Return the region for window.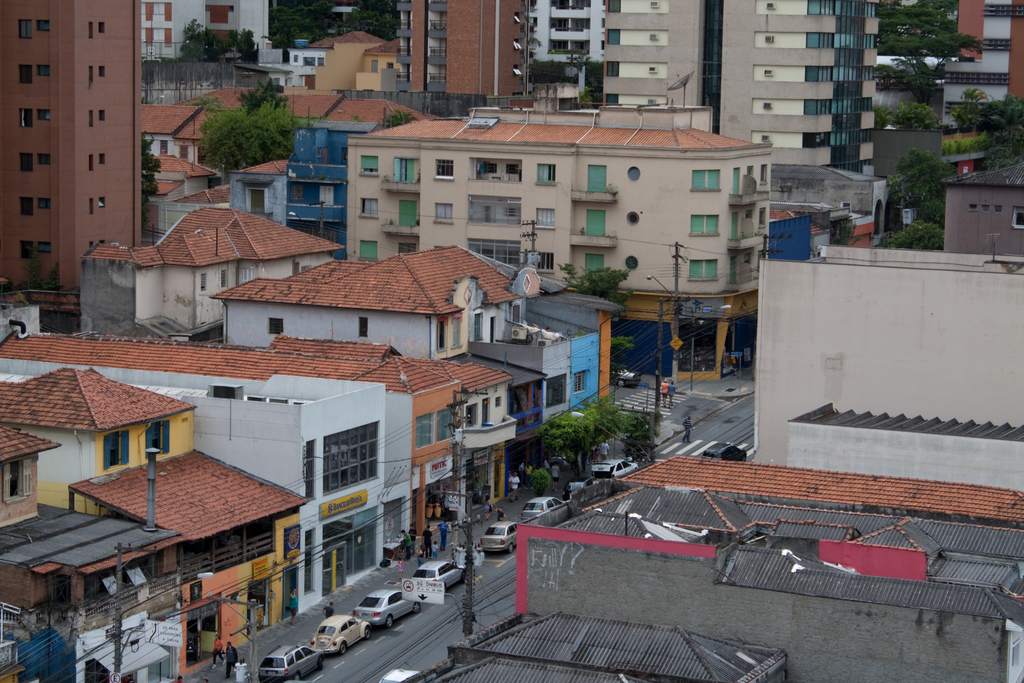
19, 151, 31, 178.
